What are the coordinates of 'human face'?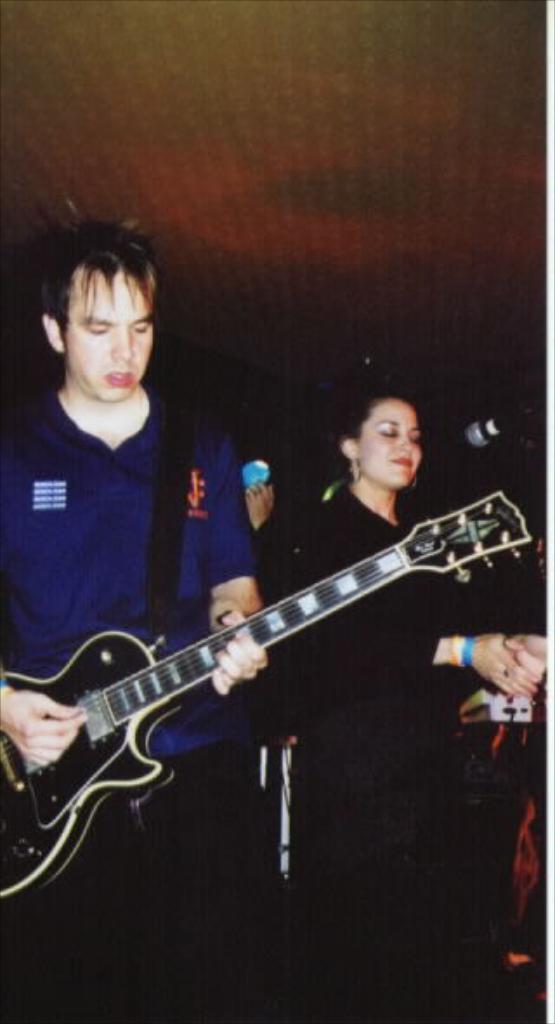
pyautogui.locateOnScreen(364, 408, 418, 484).
